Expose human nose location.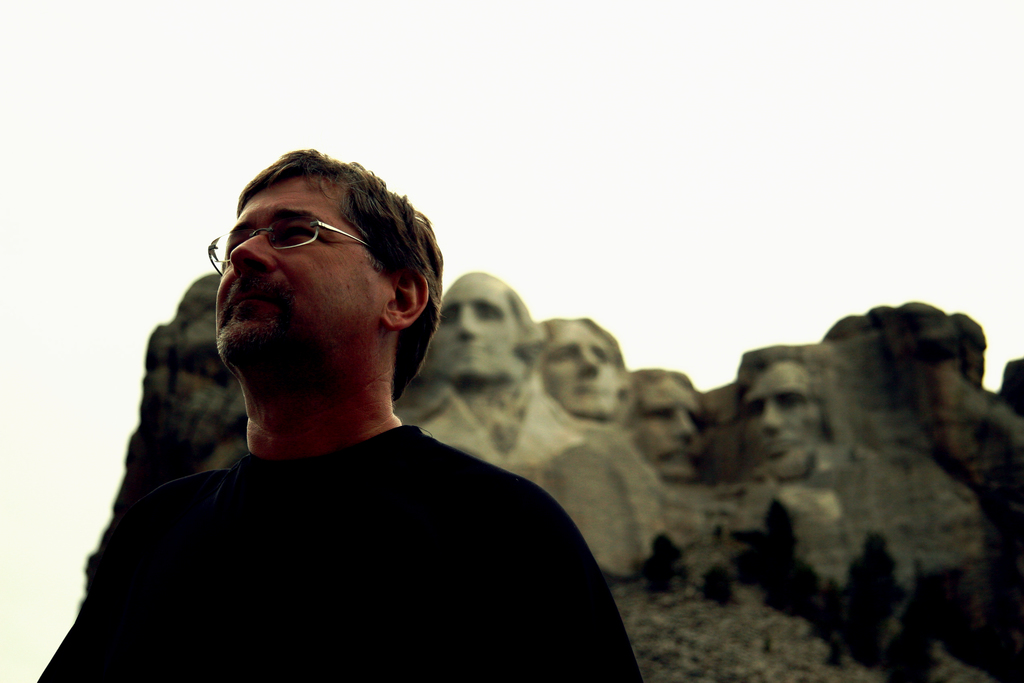
Exposed at locate(669, 414, 696, 440).
